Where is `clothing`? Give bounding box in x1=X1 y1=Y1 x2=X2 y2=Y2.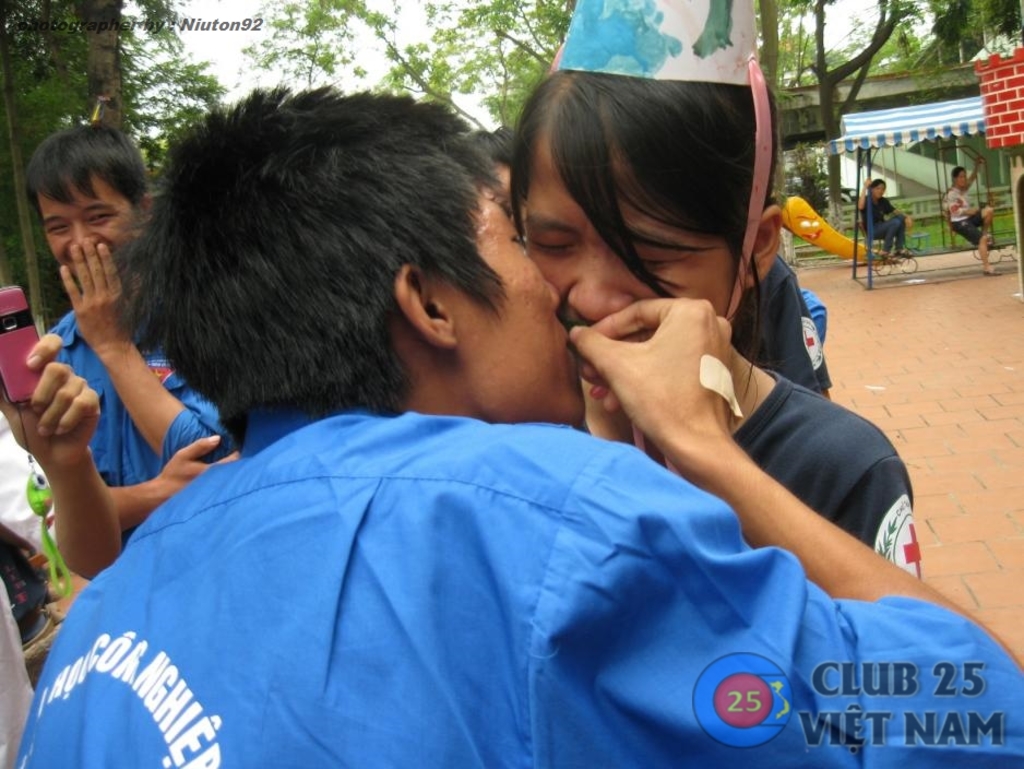
x1=937 y1=185 x2=987 y2=246.
